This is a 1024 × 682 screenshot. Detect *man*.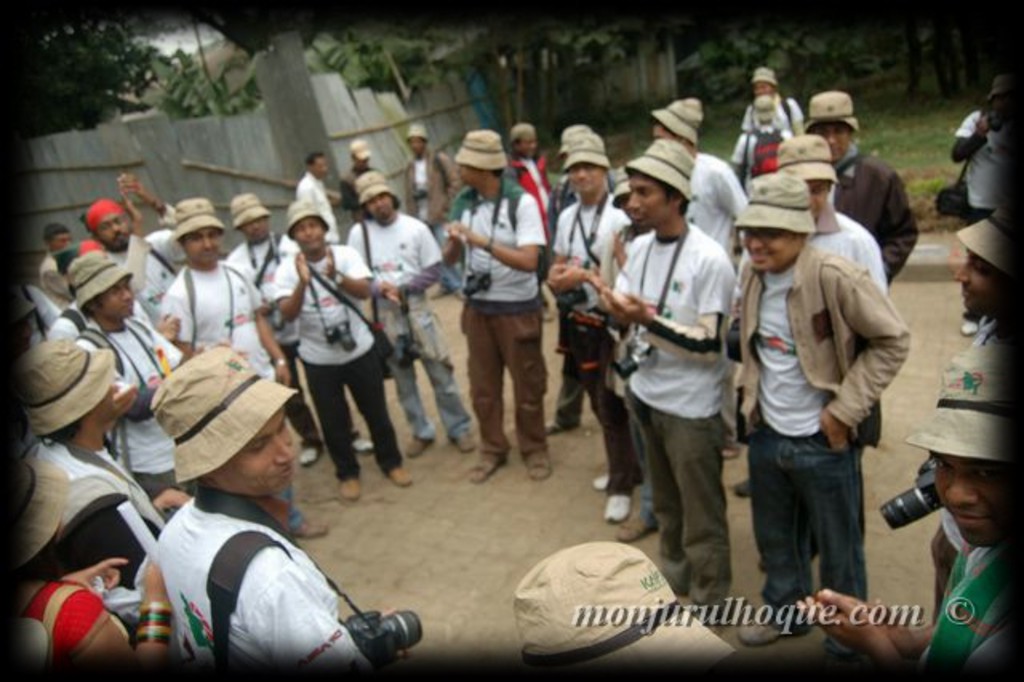
802/339/1022/676.
